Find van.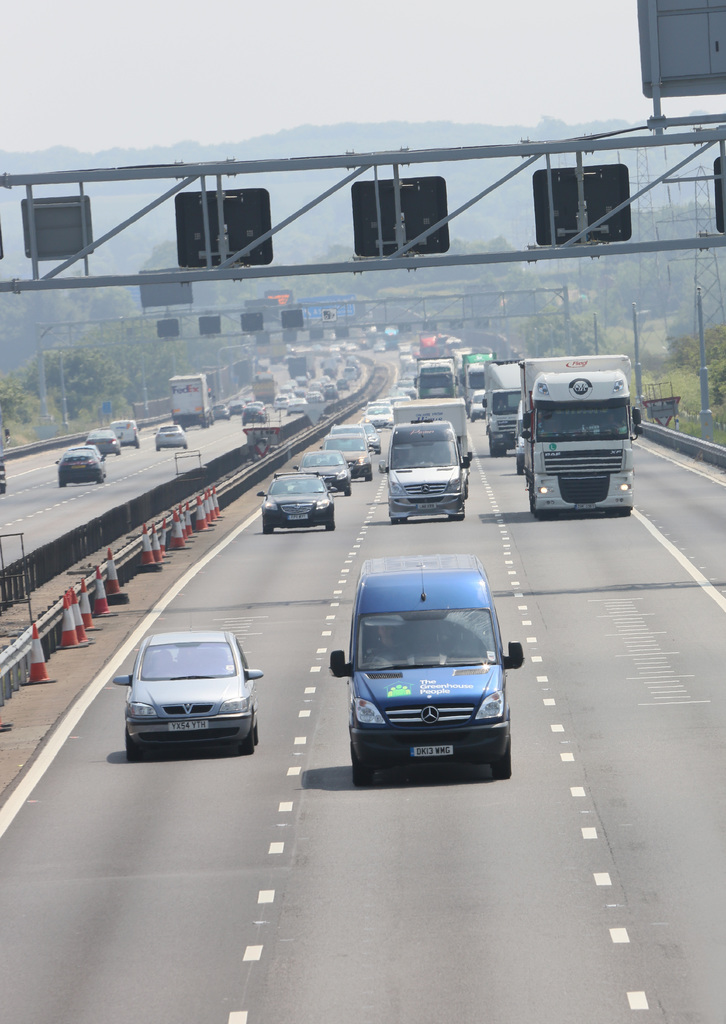
[327, 550, 525, 788].
